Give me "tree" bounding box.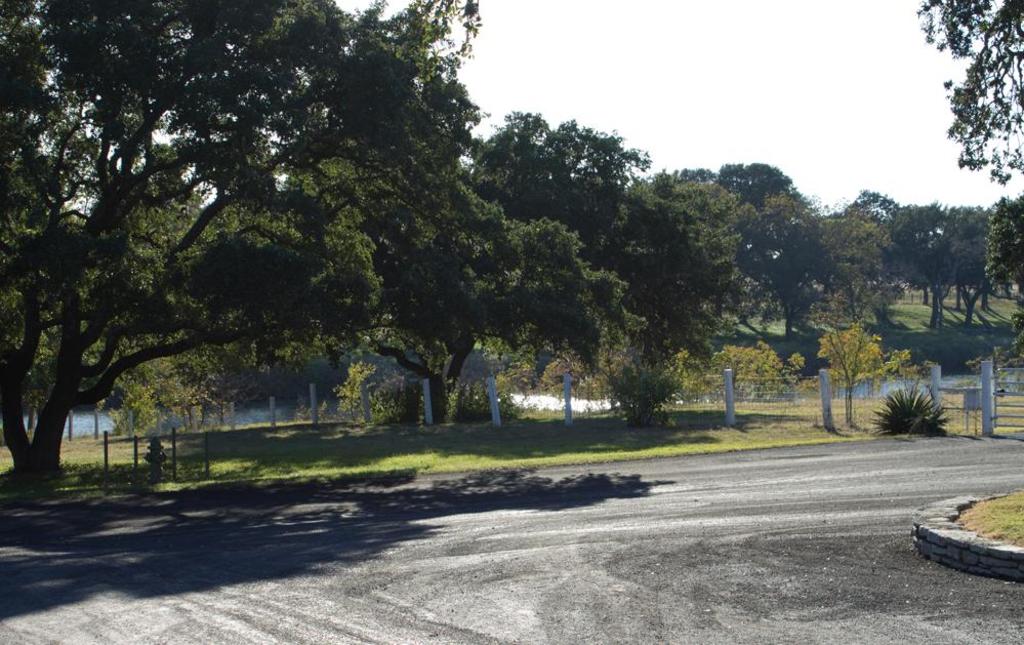
x1=708, y1=163, x2=796, y2=203.
